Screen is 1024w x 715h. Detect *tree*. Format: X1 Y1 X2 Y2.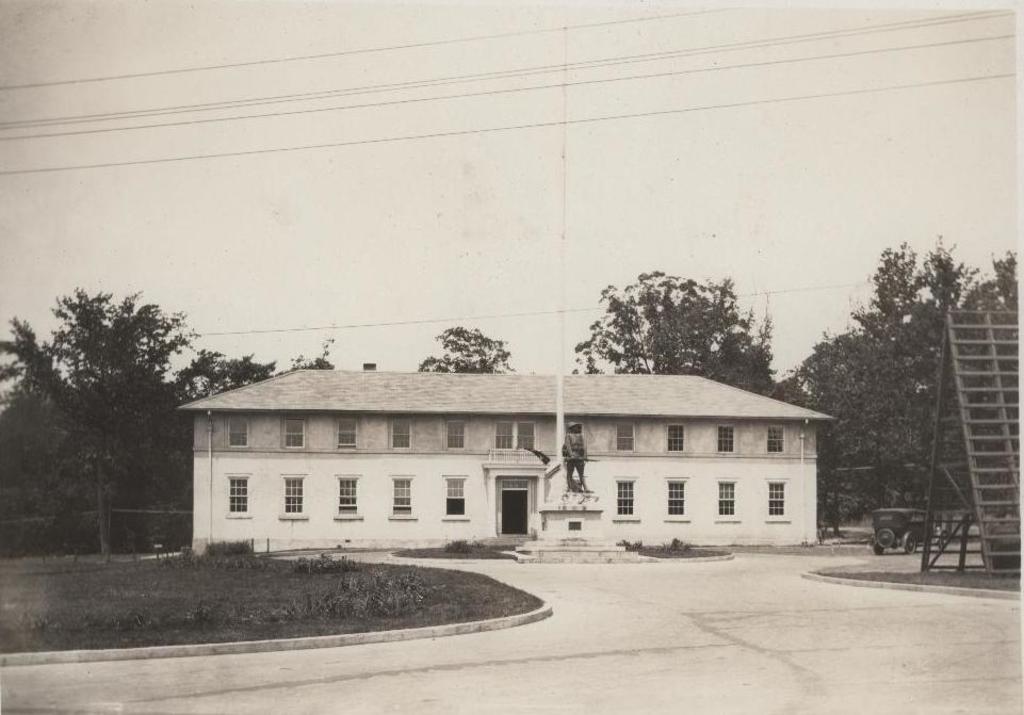
776 330 884 531.
